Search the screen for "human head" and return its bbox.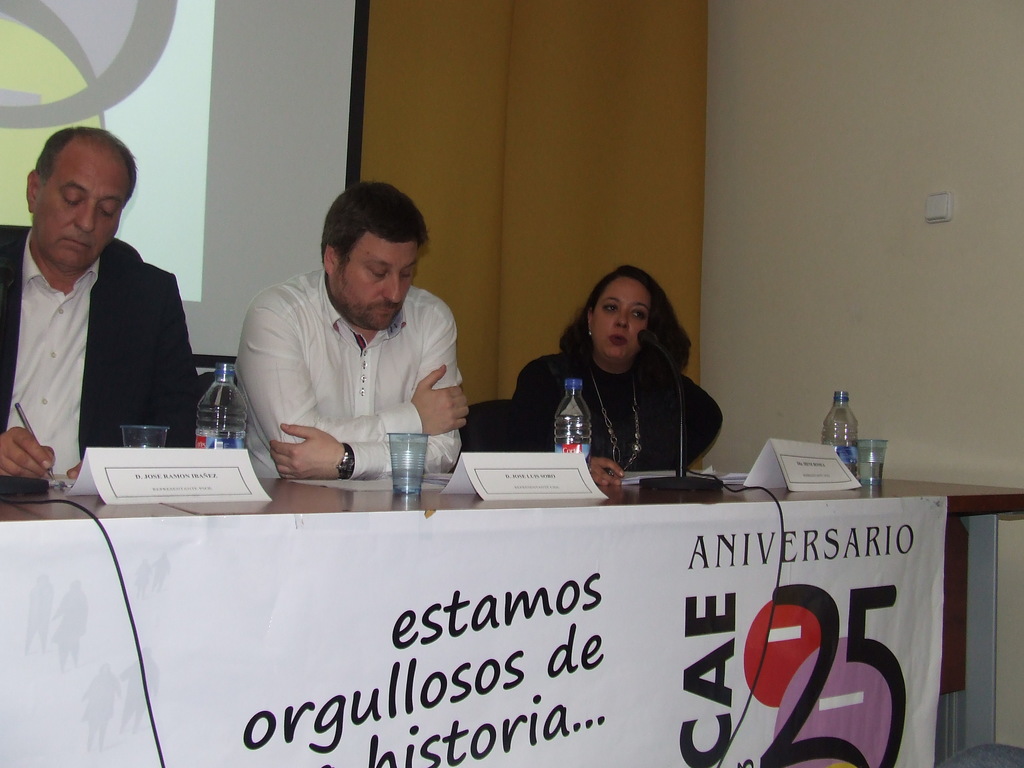
Found: <bbox>22, 125, 139, 278</bbox>.
